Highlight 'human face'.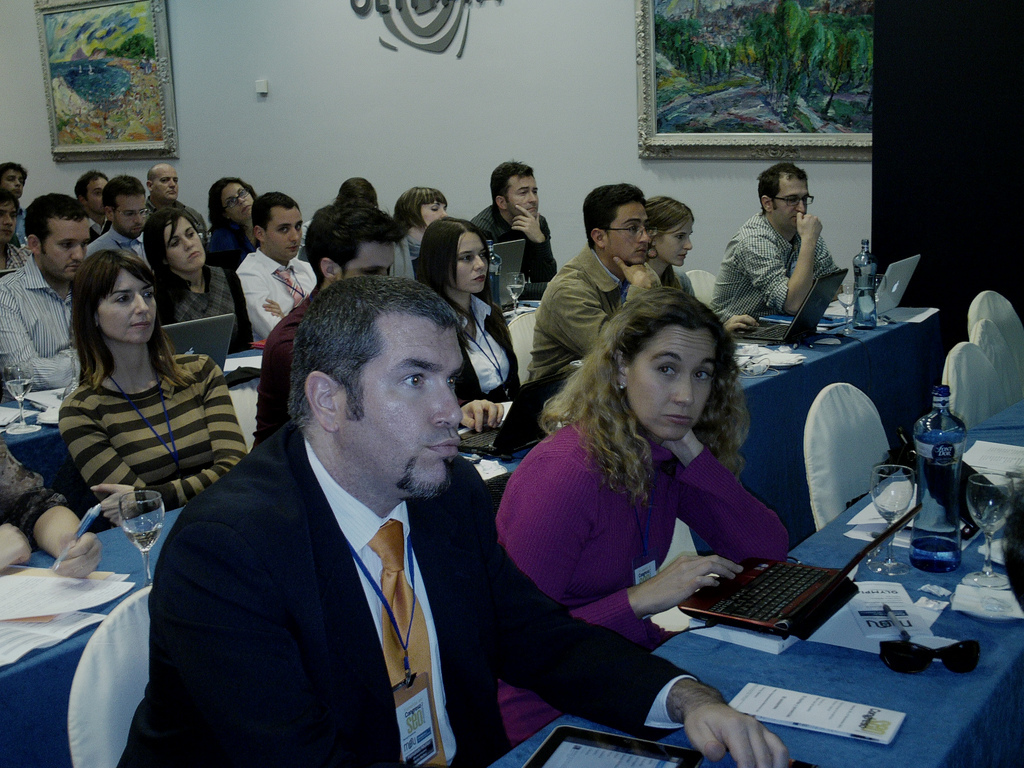
Highlighted region: box=[99, 270, 156, 344].
